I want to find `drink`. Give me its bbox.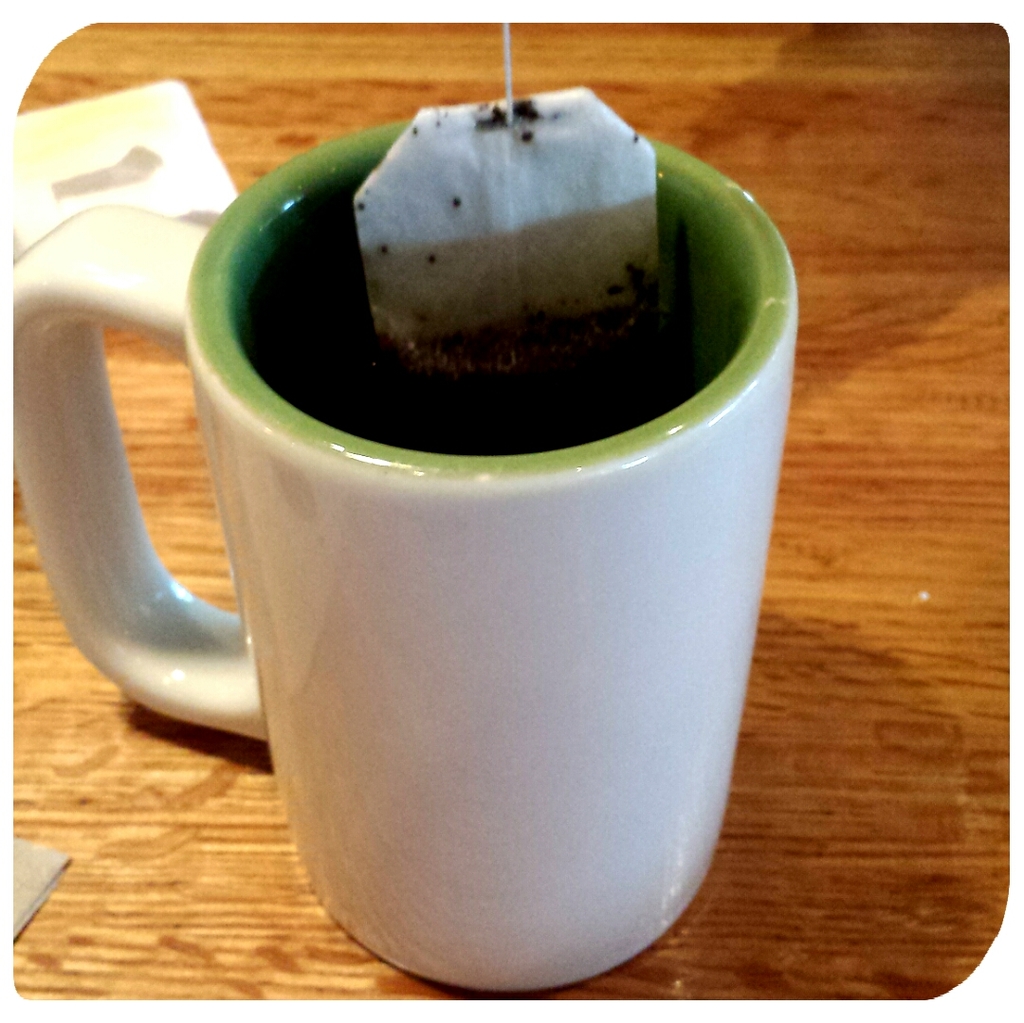
(x1=239, y1=169, x2=732, y2=457).
